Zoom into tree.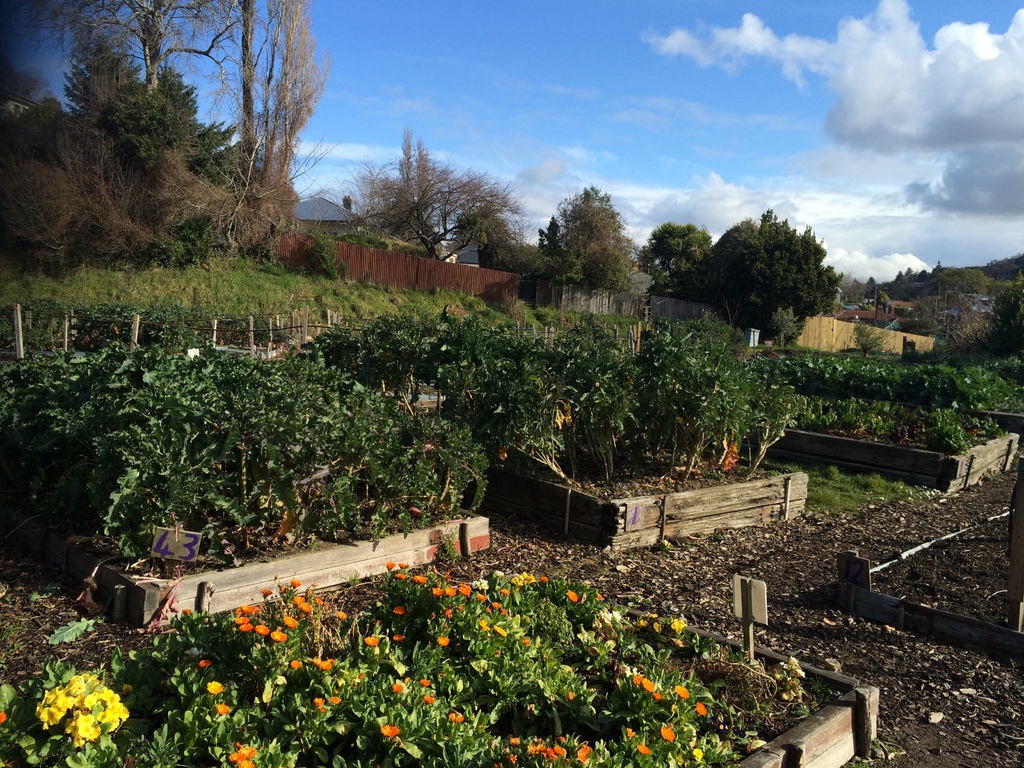
Zoom target: 214,0,345,209.
